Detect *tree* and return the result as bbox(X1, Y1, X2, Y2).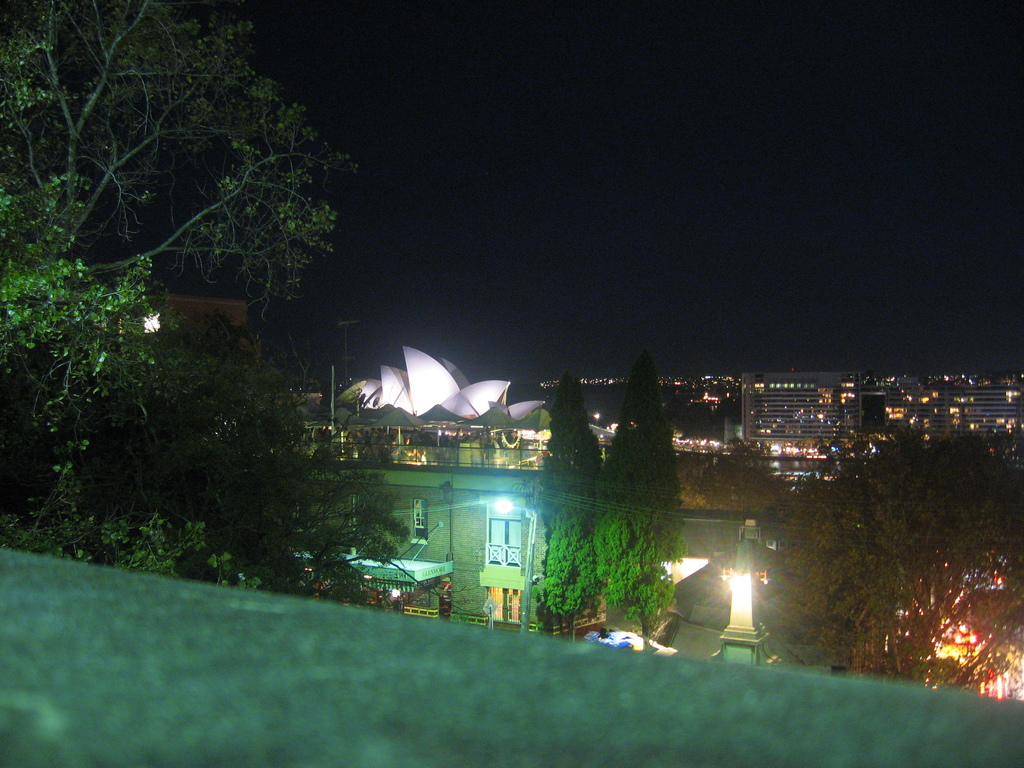
bbox(676, 431, 787, 512).
